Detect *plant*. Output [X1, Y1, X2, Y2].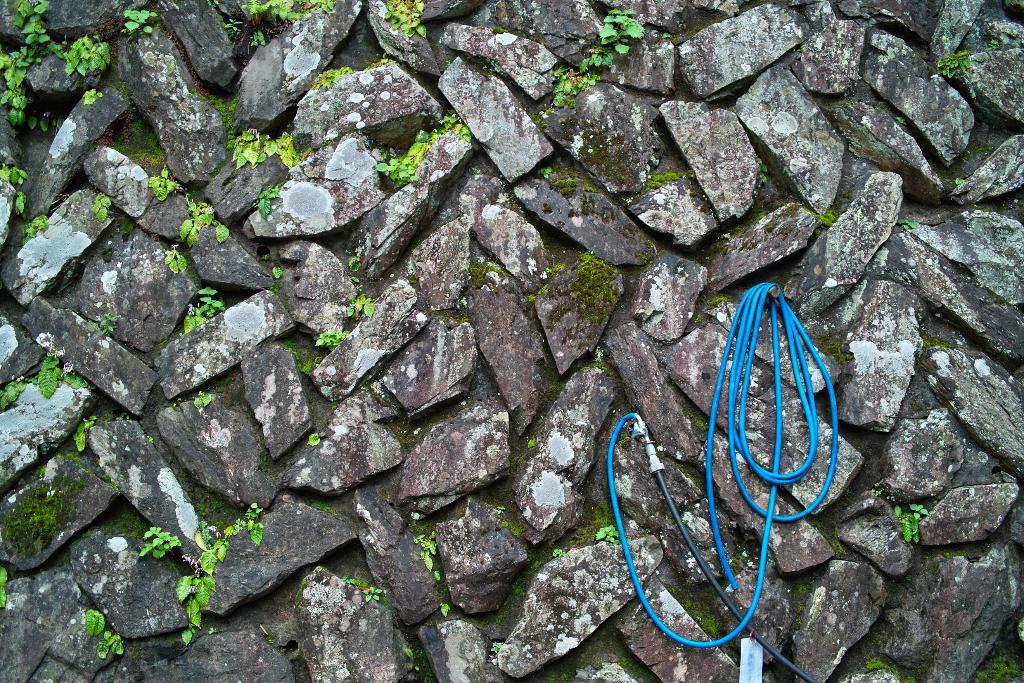
[205, 96, 237, 131].
